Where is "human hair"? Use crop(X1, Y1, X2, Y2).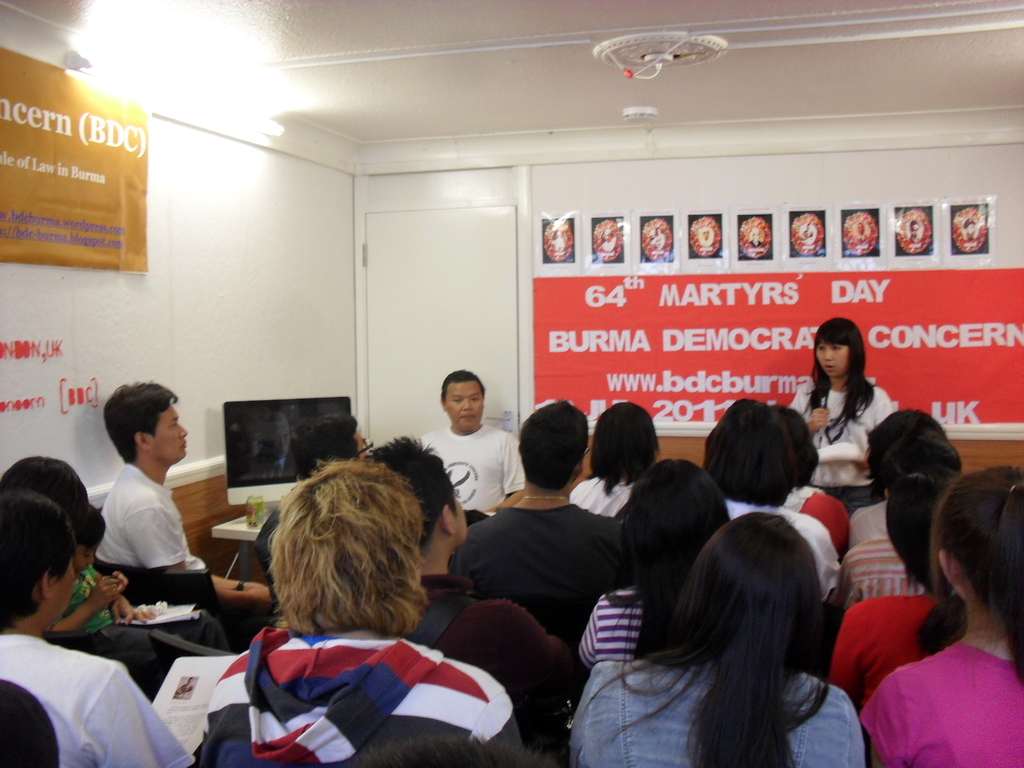
crop(99, 374, 179, 465).
